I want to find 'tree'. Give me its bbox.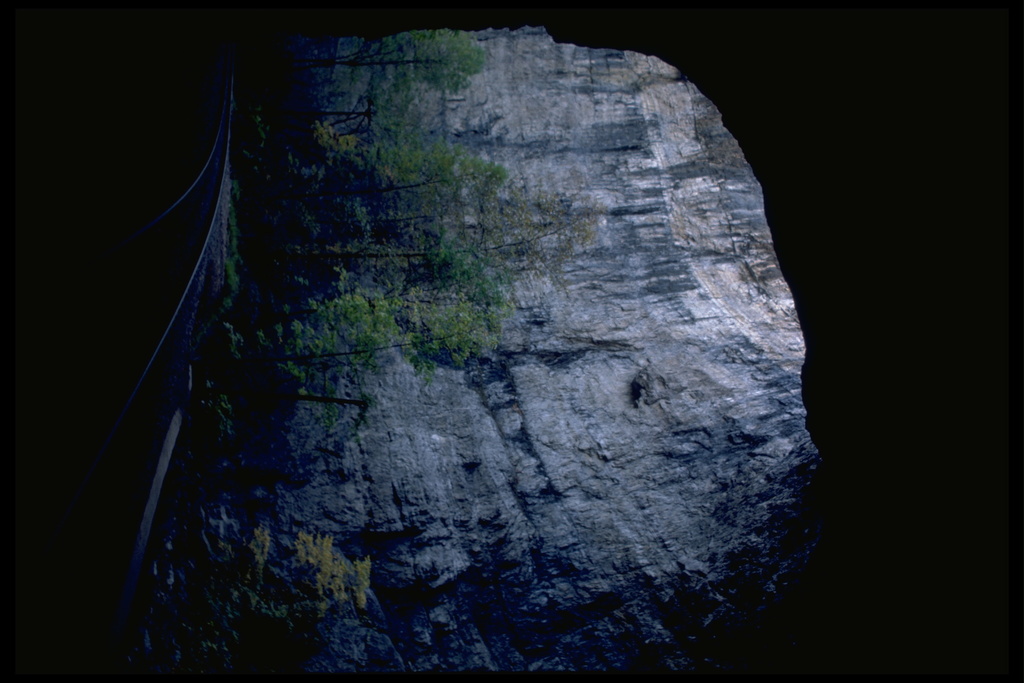
(150,516,371,680).
